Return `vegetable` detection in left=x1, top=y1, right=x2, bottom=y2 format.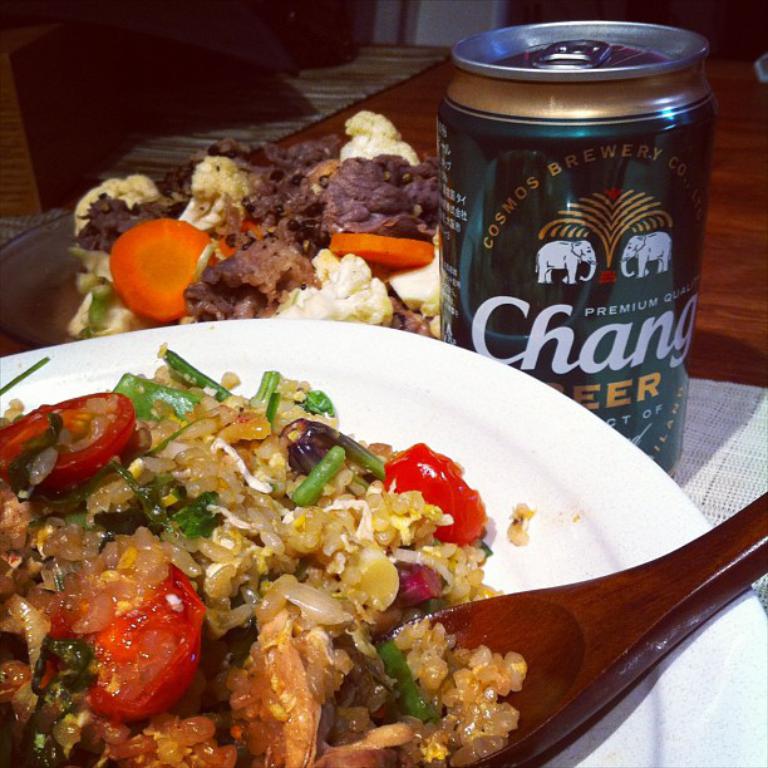
left=374, top=635, right=433, bottom=723.
